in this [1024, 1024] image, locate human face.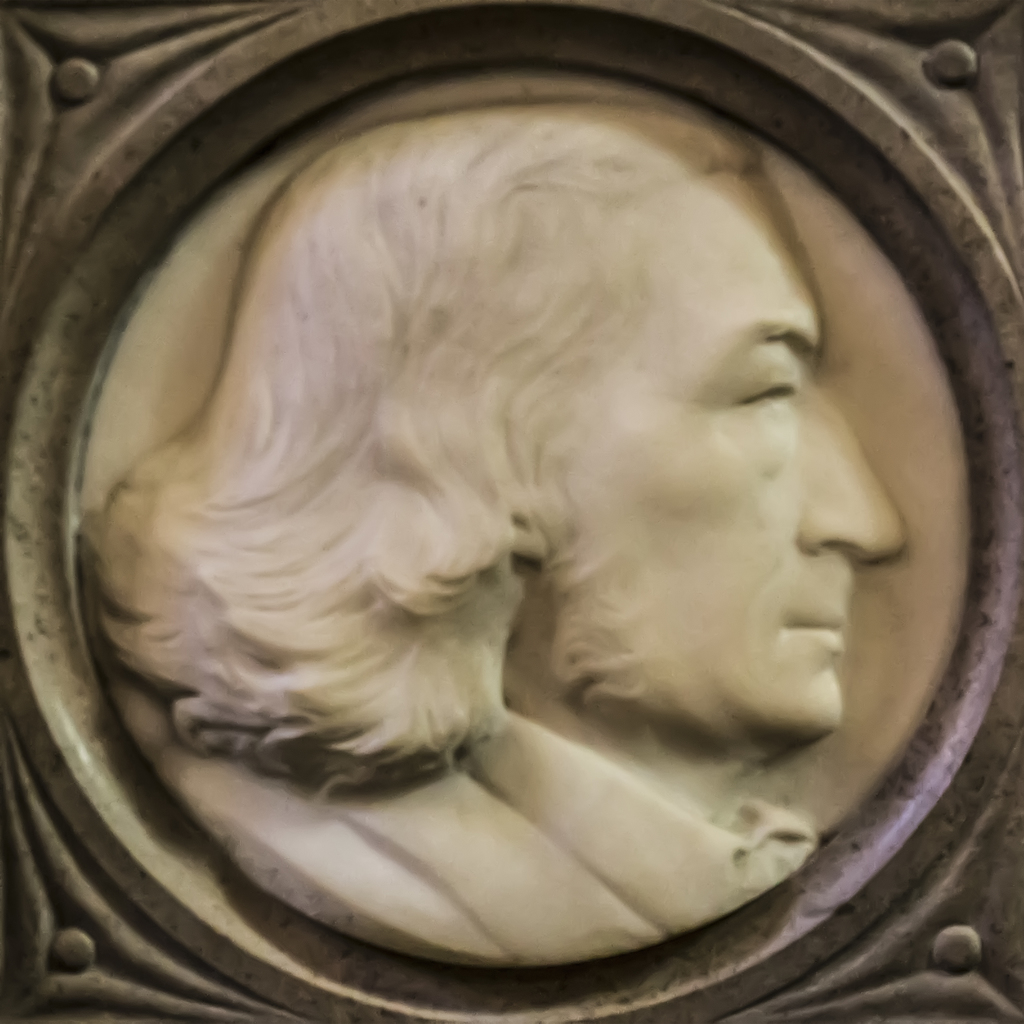
Bounding box: rect(589, 207, 909, 734).
